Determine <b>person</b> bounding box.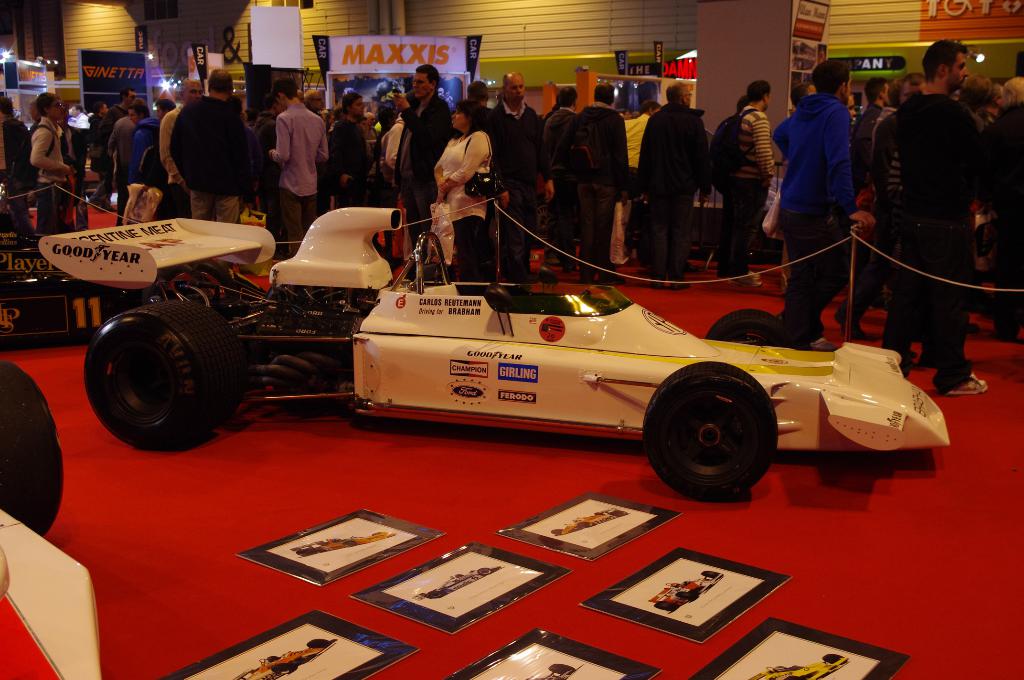
Determined: bbox=(24, 88, 70, 235).
